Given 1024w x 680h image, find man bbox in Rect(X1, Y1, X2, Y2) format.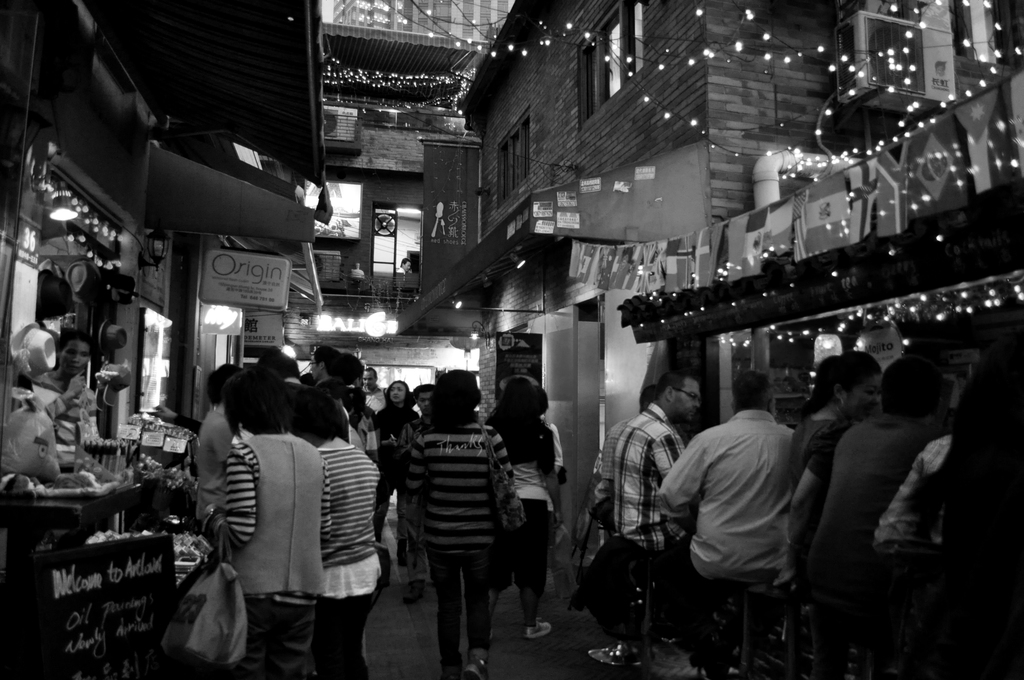
Rect(281, 354, 305, 387).
